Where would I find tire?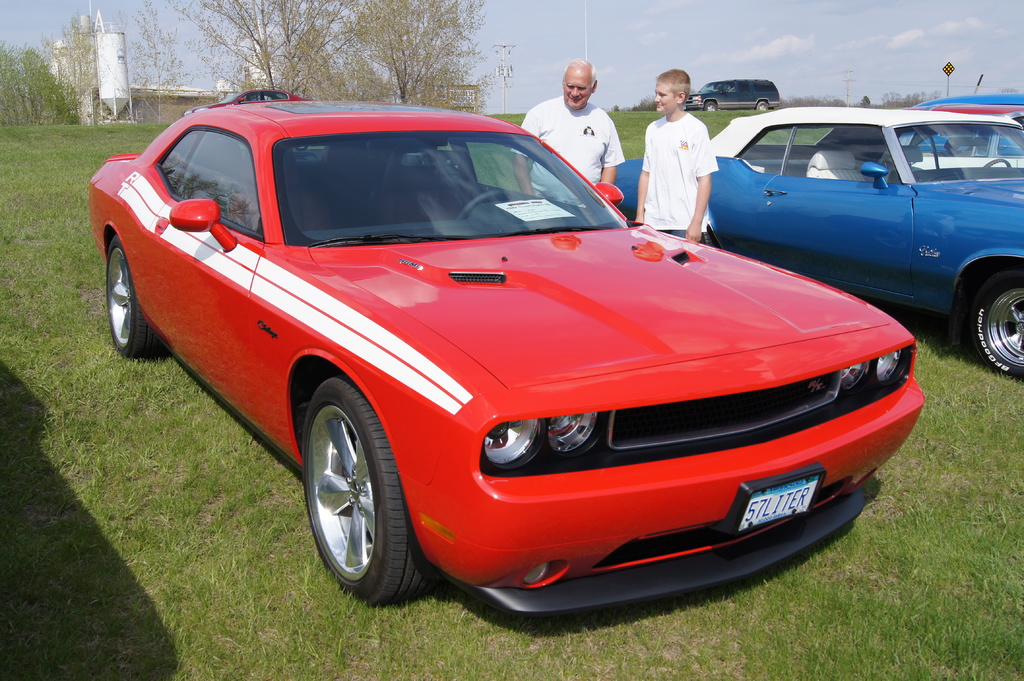
At bbox=[105, 239, 169, 357].
